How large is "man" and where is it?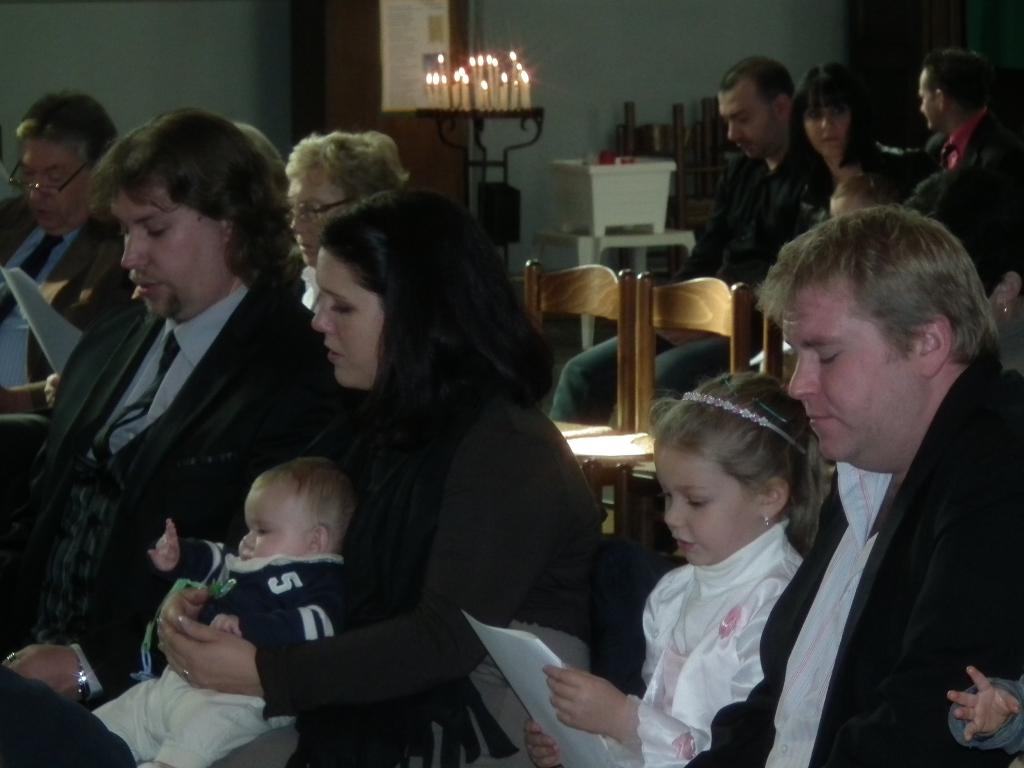
Bounding box: (x1=0, y1=102, x2=355, y2=704).
